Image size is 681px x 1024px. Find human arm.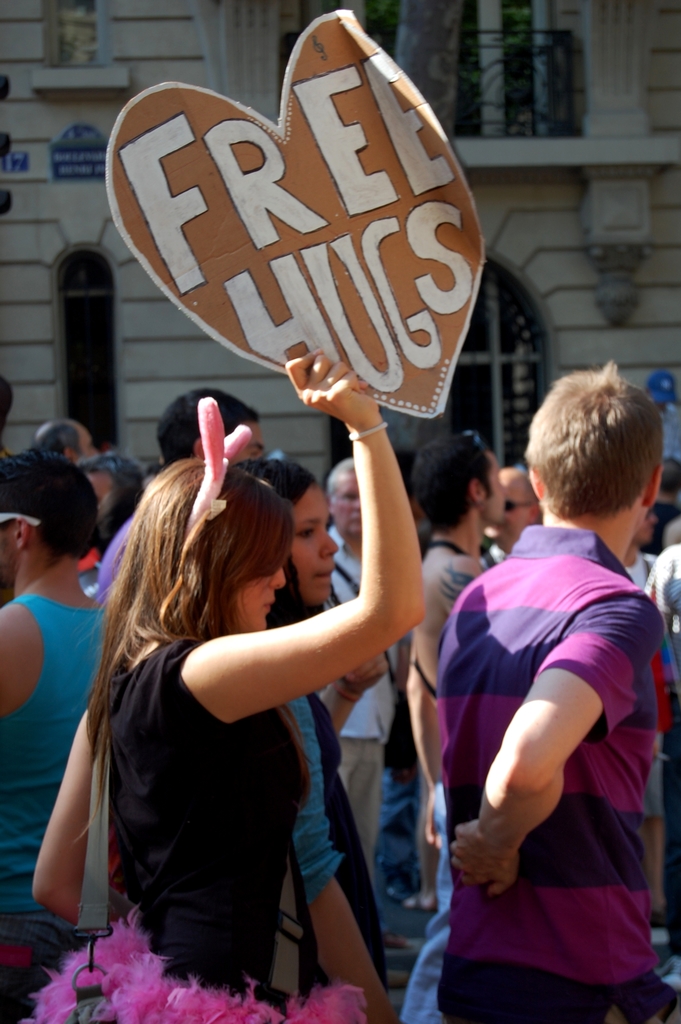
<bbox>468, 635, 621, 920</bbox>.
